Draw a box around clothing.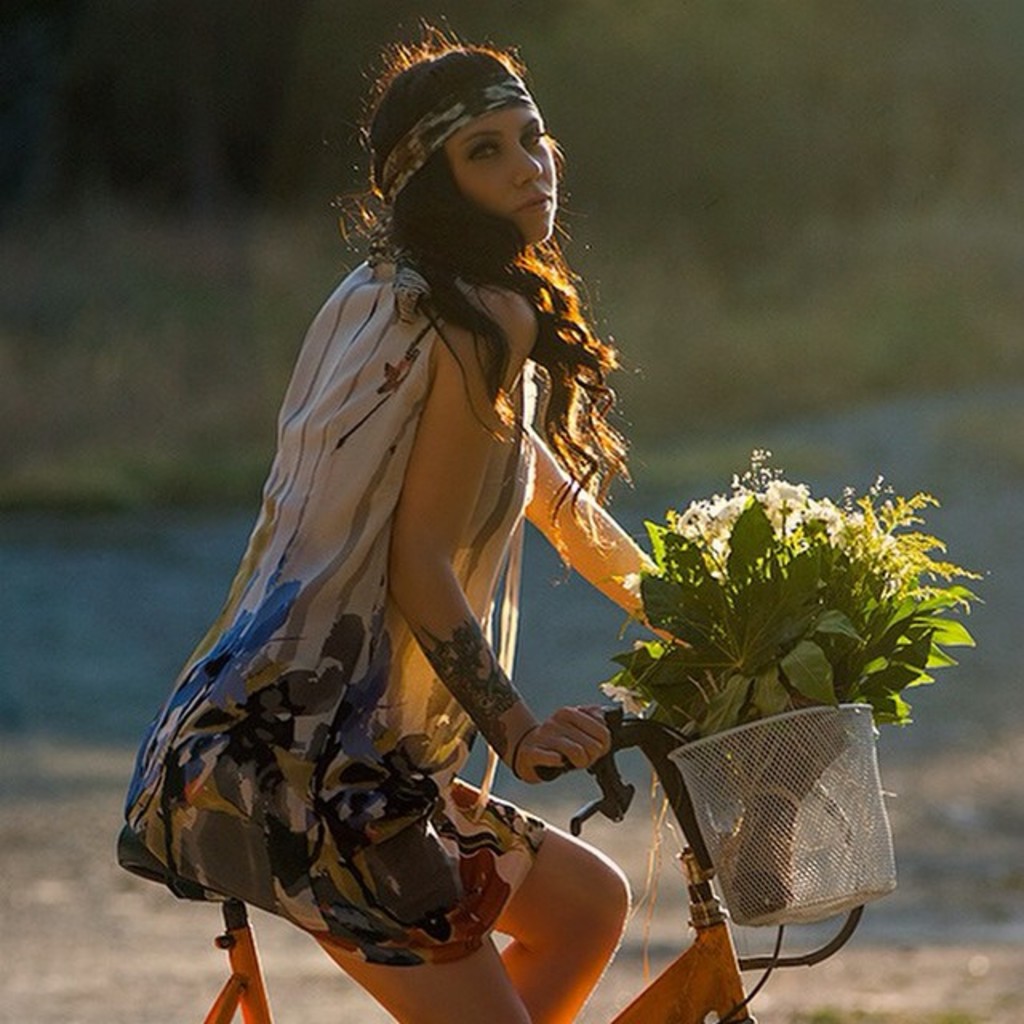
bbox=(157, 104, 634, 990).
